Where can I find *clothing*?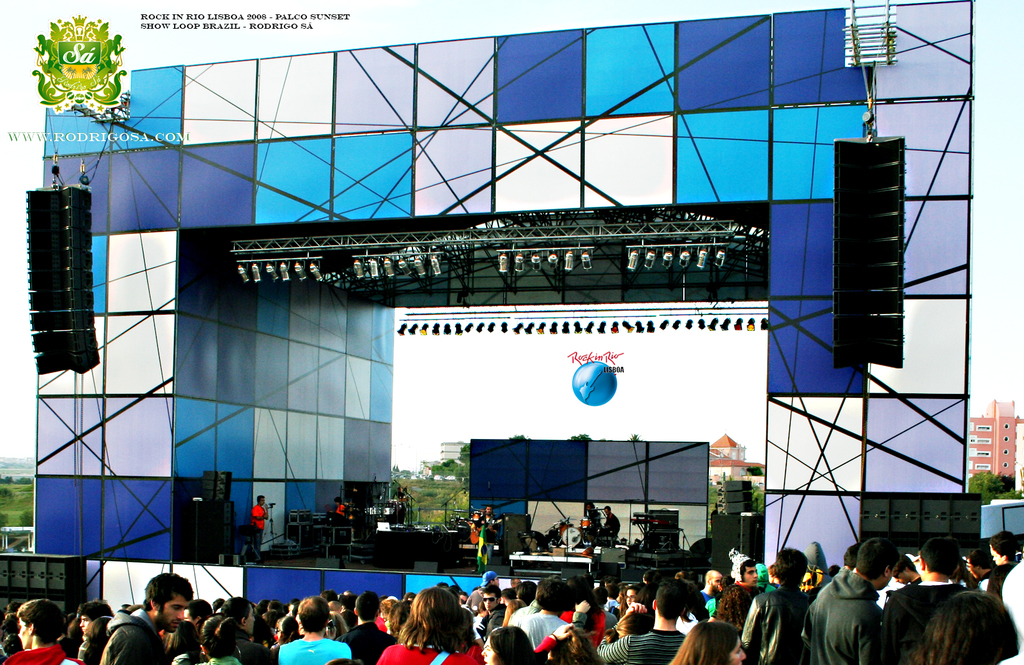
You can find it at 276:634:349:664.
